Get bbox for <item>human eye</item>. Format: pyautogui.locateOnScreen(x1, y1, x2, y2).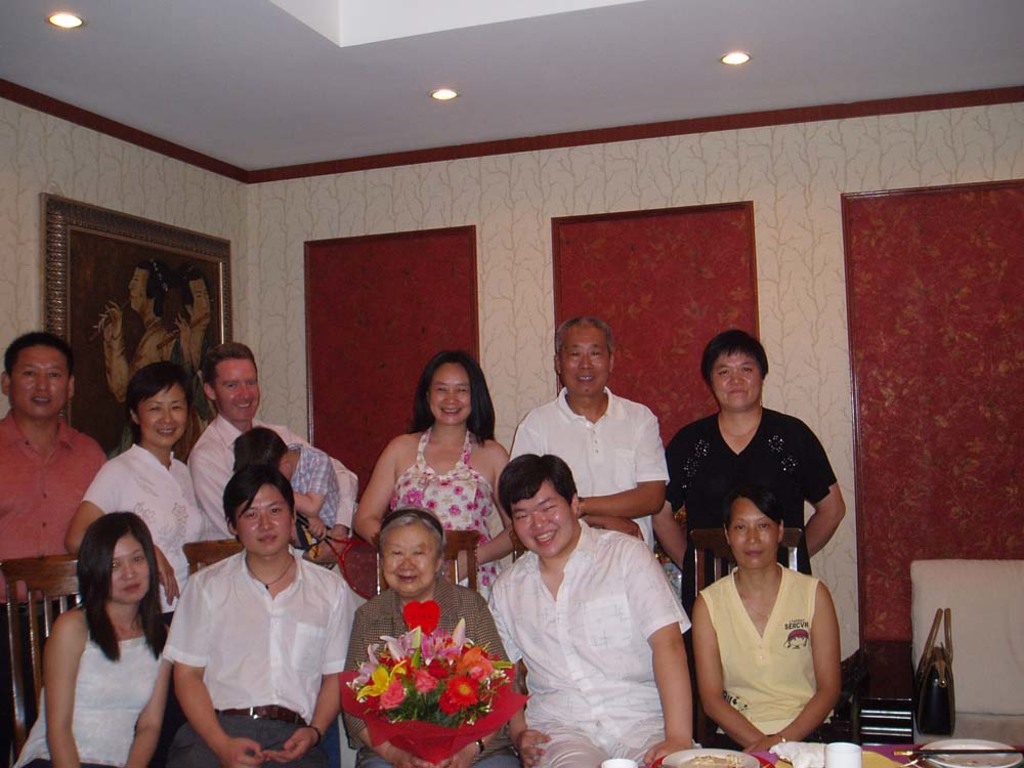
pyautogui.locateOnScreen(541, 497, 557, 512).
